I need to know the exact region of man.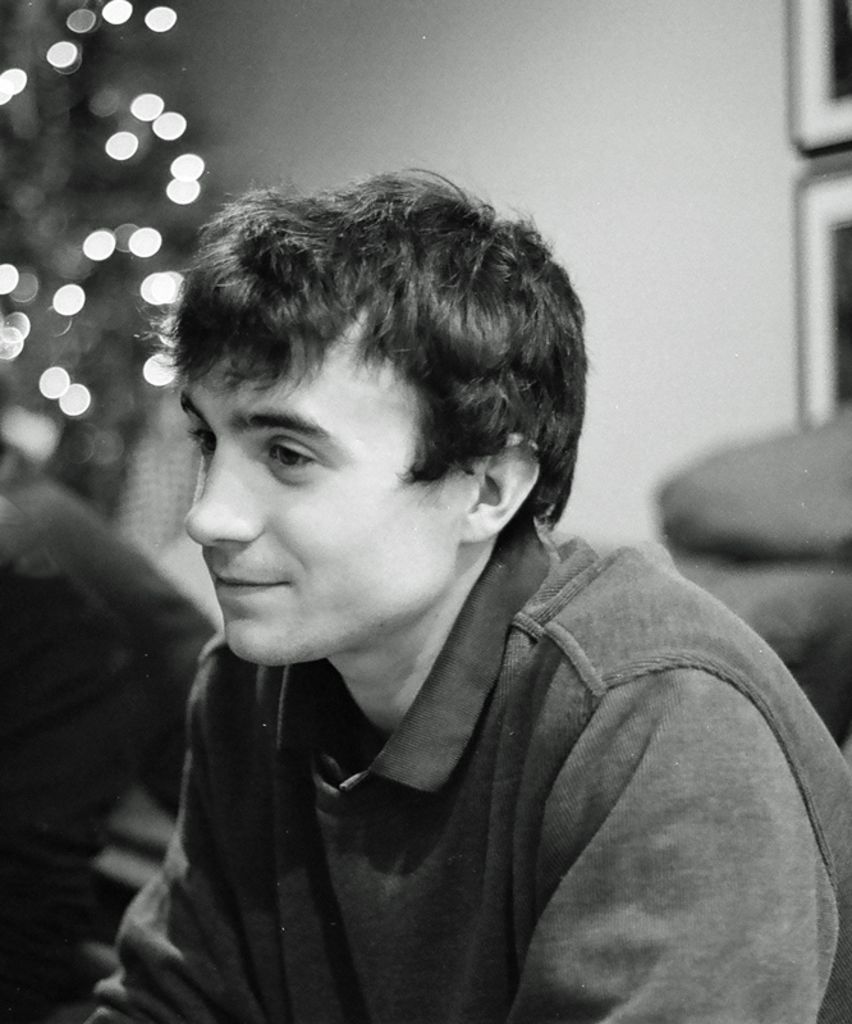
Region: 42, 157, 832, 993.
